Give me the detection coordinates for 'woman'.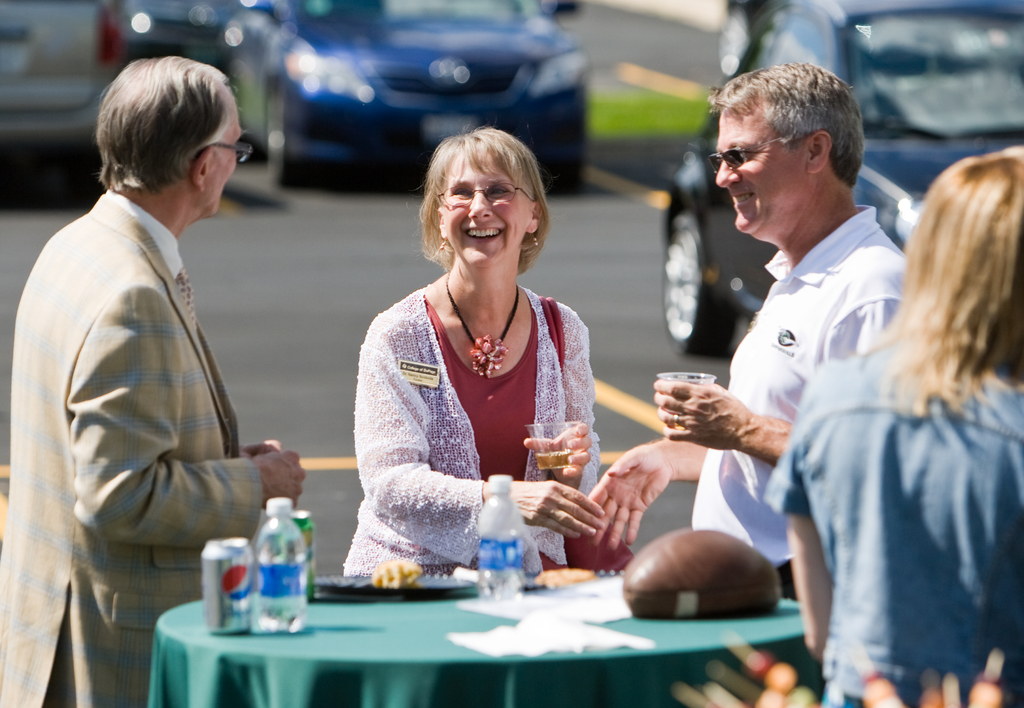
[left=344, top=119, right=606, bottom=574].
